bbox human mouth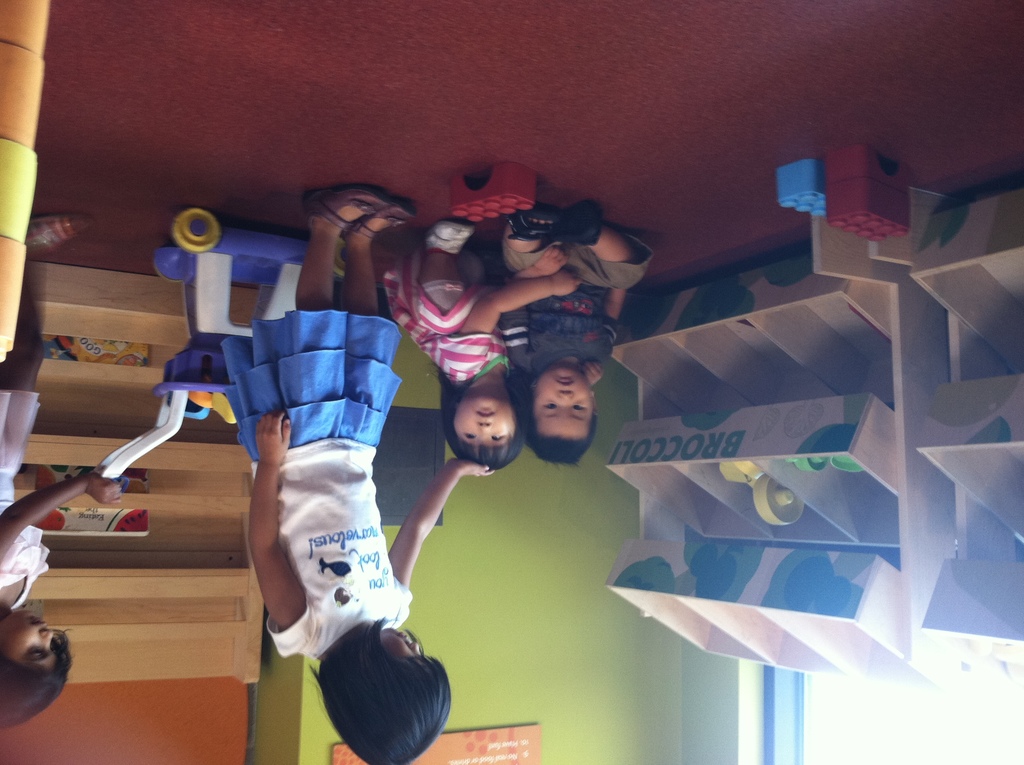
region(558, 376, 577, 385)
